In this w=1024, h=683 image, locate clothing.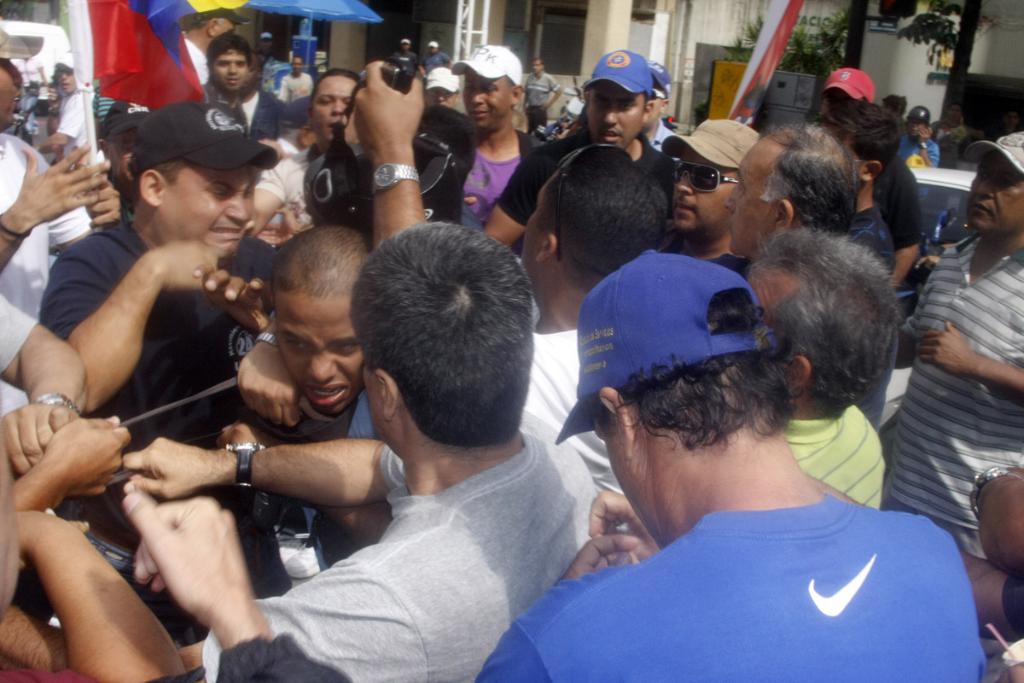
Bounding box: 340:323:628:497.
